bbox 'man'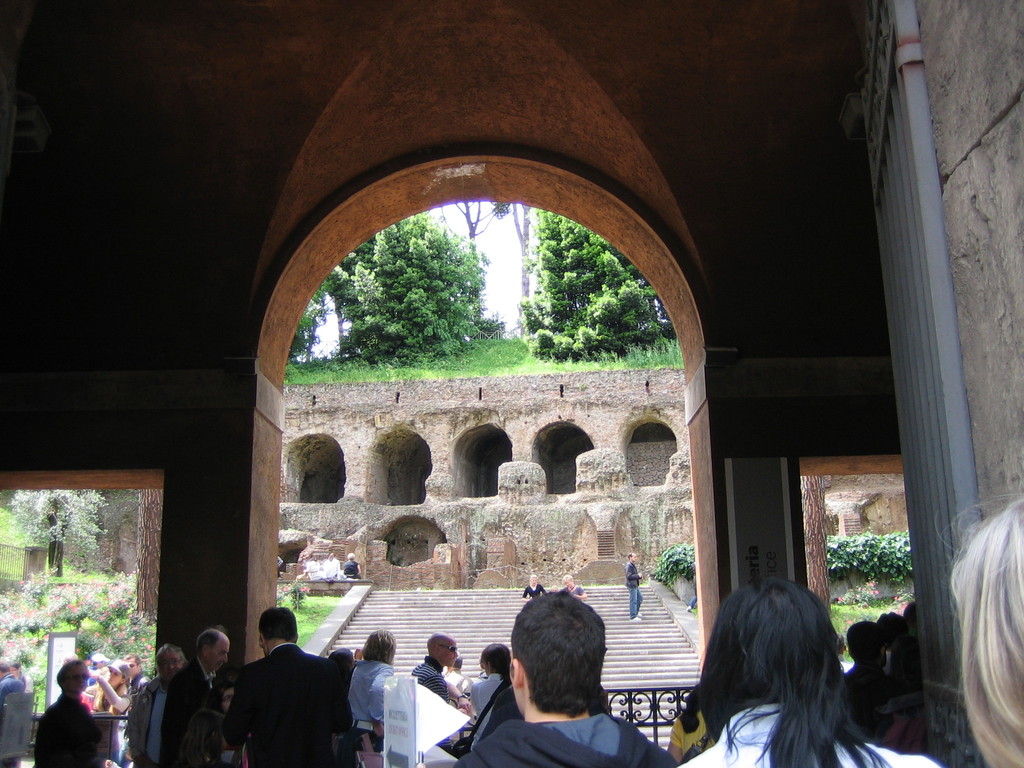
box(412, 632, 460, 707)
